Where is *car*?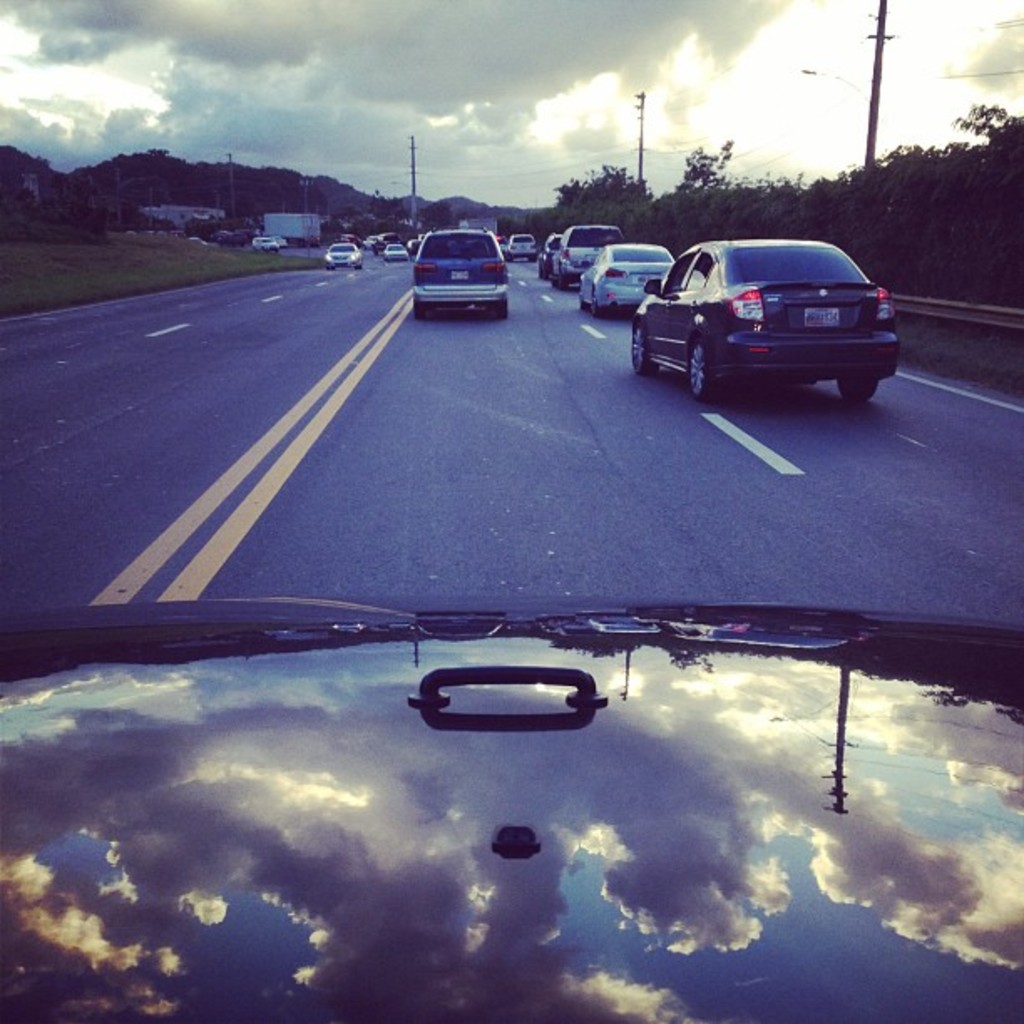
[380,244,407,258].
